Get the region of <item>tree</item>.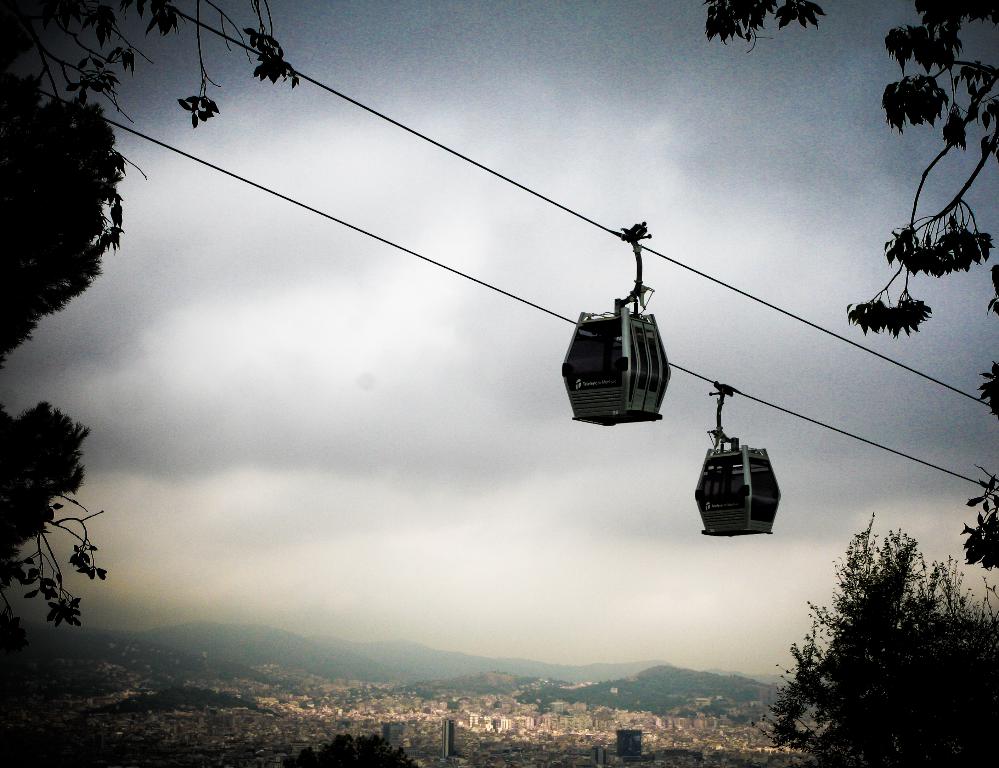
bbox(0, 91, 137, 649).
